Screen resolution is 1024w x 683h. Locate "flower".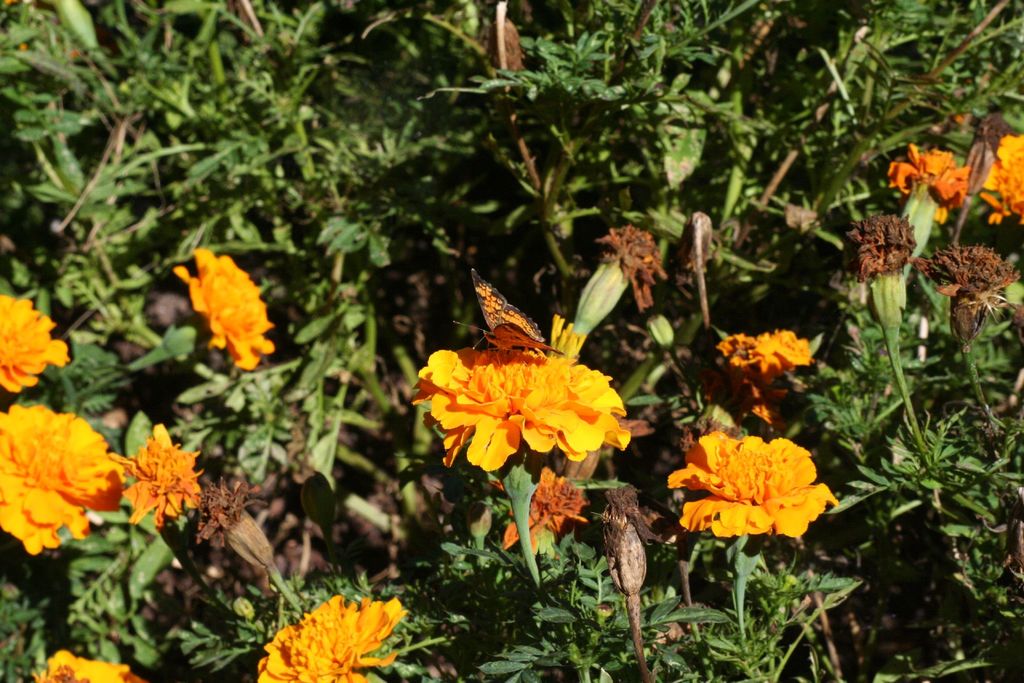
pyautogui.locateOnScreen(170, 247, 278, 368).
